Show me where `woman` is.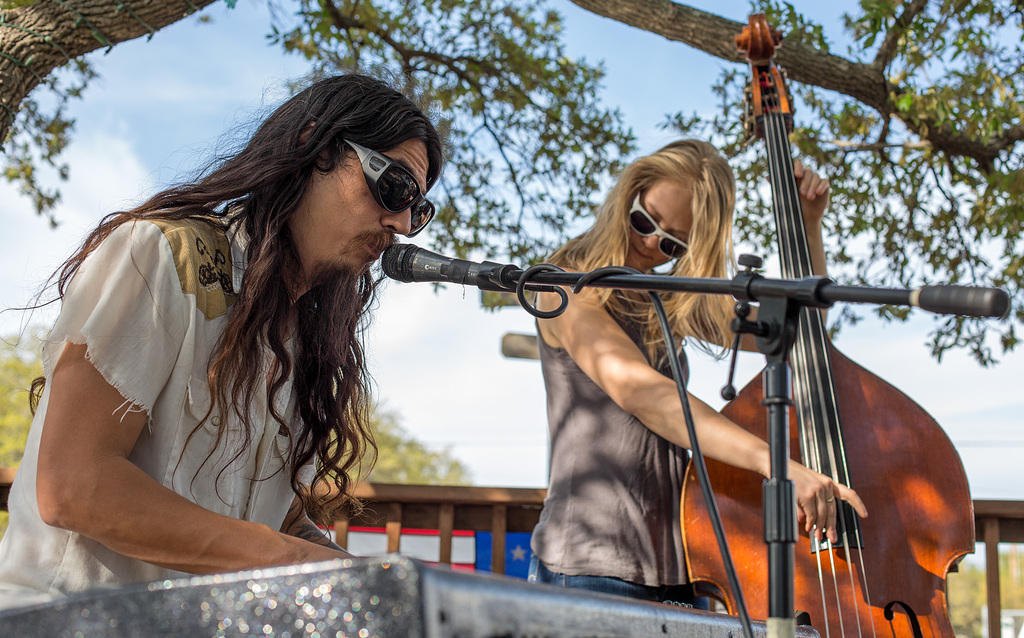
`woman` is at <region>532, 136, 871, 613</region>.
